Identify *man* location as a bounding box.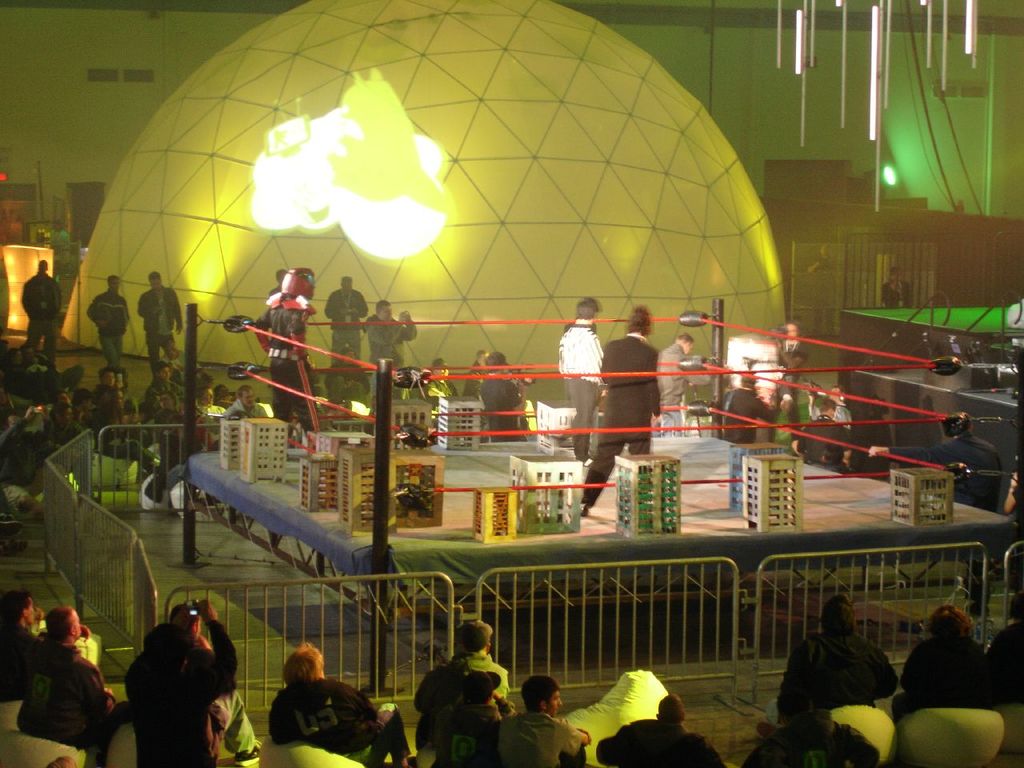
<bbox>319, 267, 375, 366</bbox>.
